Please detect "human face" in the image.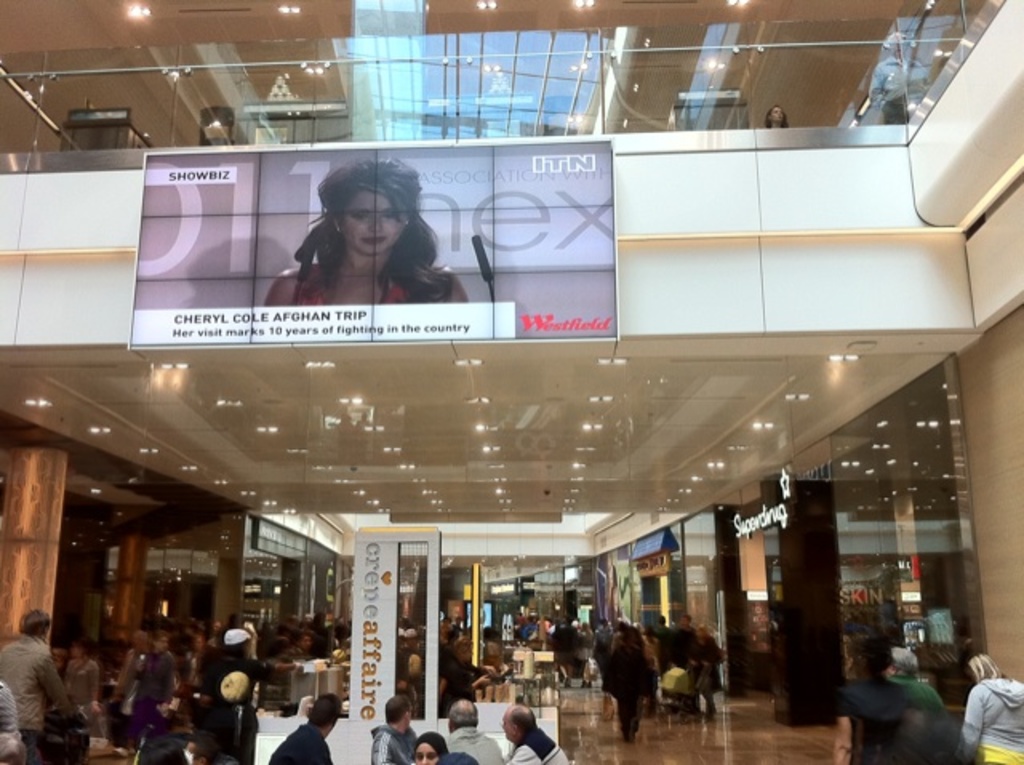
341, 187, 403, 253.
